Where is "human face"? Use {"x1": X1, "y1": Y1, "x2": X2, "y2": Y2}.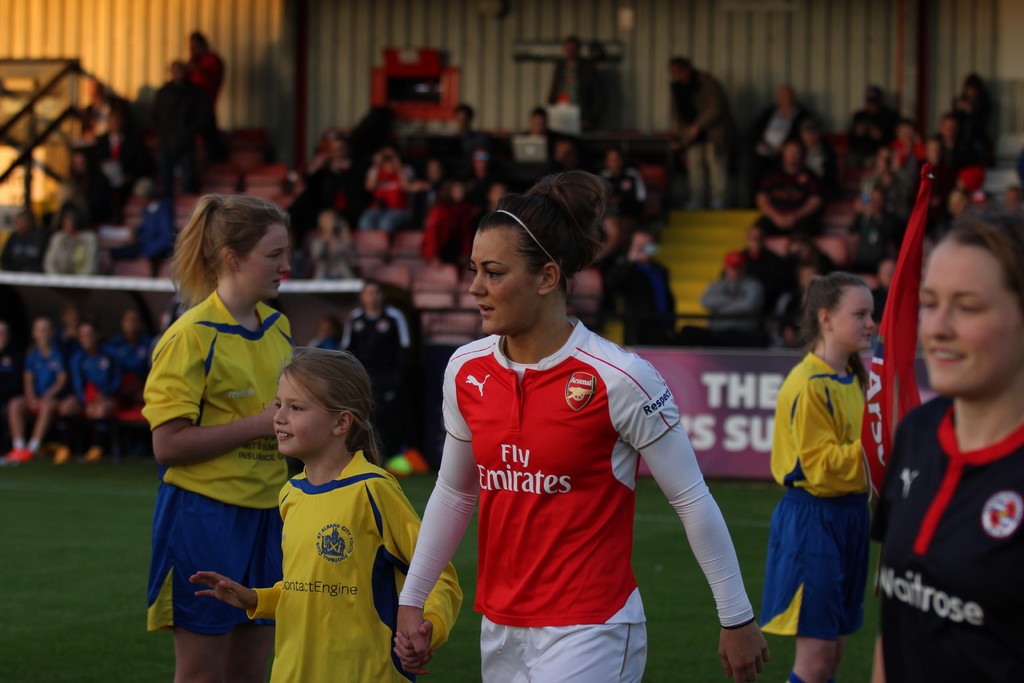
{"x1": 909, "y1": 216, "x2": 1023, "y2": 413}.
